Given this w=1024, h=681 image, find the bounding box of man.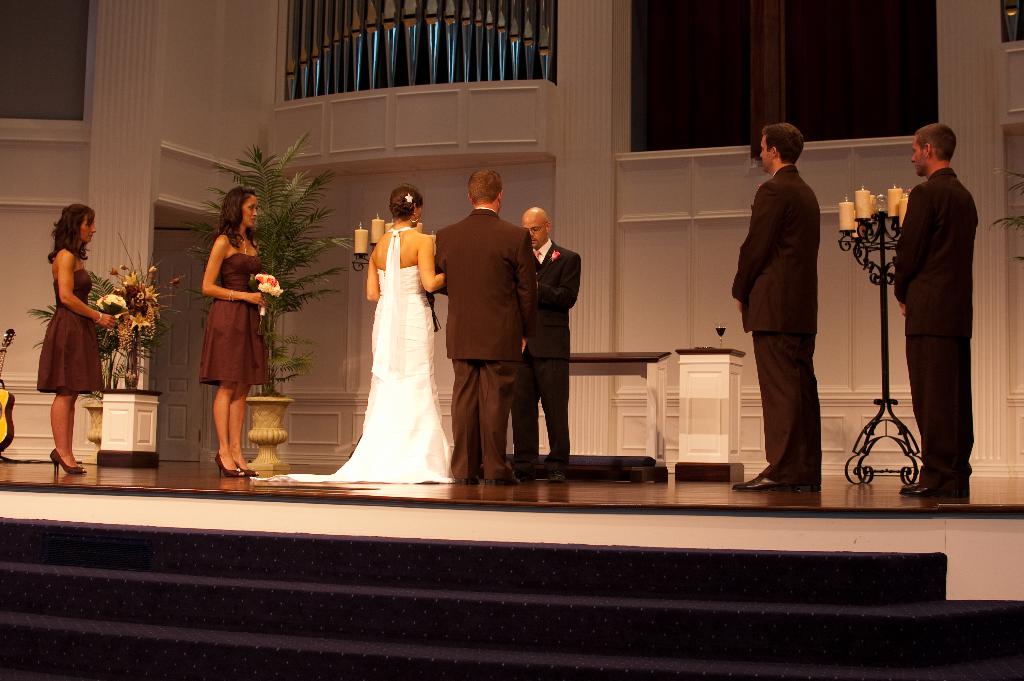
x1=433 y1=170 x2=537 y2=481.
